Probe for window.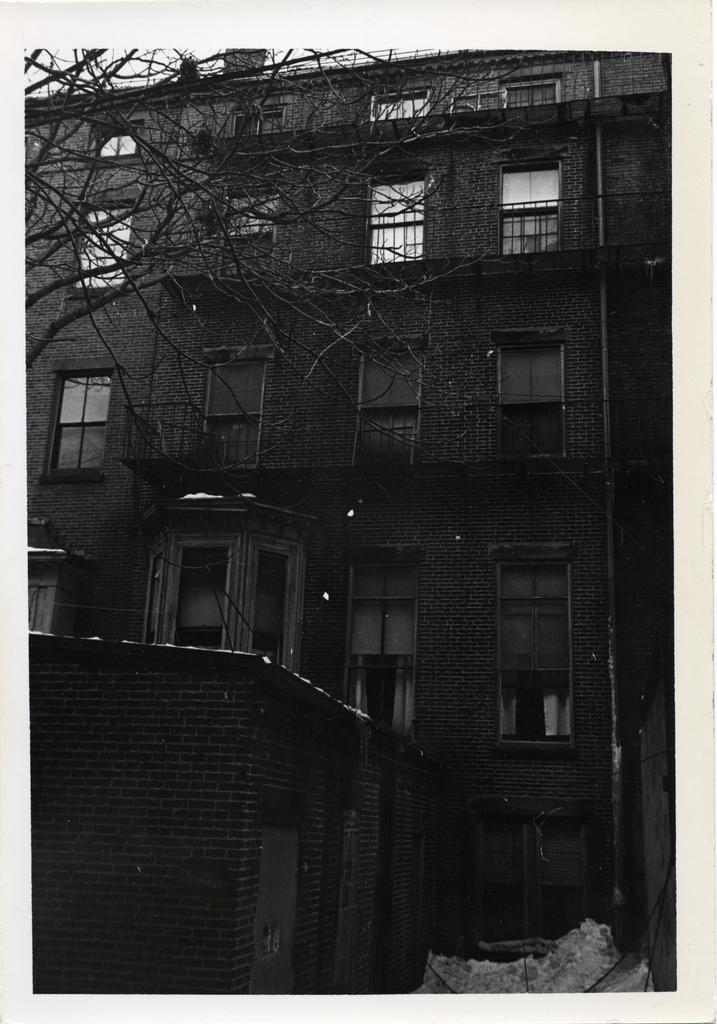
Probe result: 347 545 410 735.
